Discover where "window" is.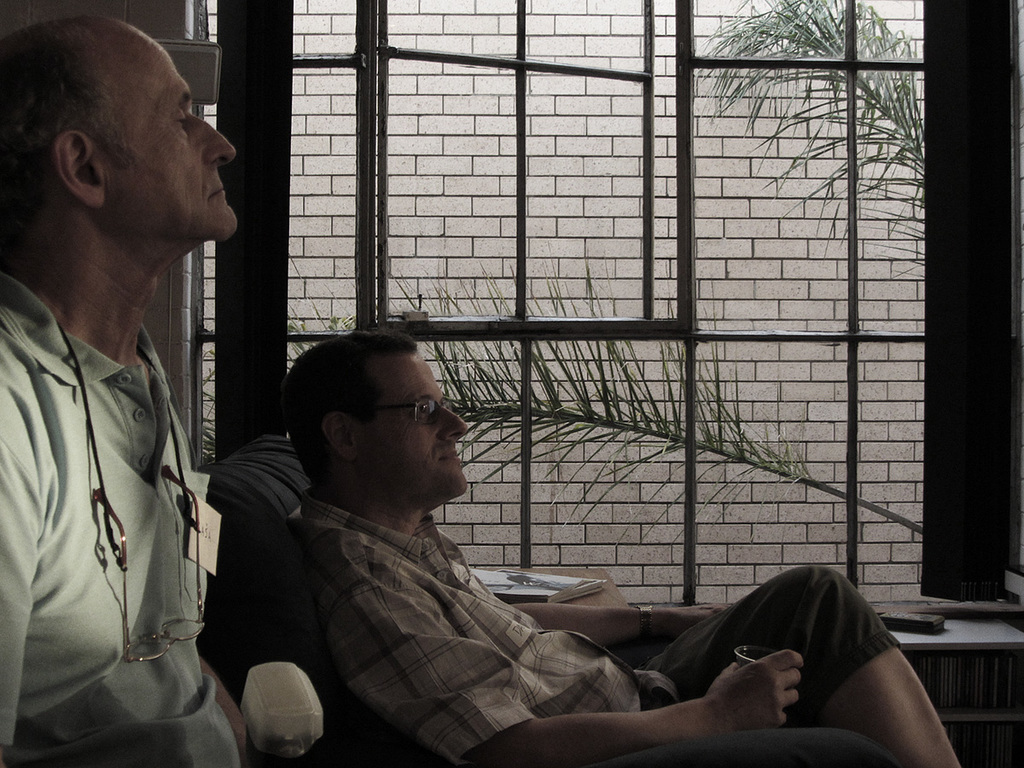
Discovered at BBox(273, 0, 960, 608).
